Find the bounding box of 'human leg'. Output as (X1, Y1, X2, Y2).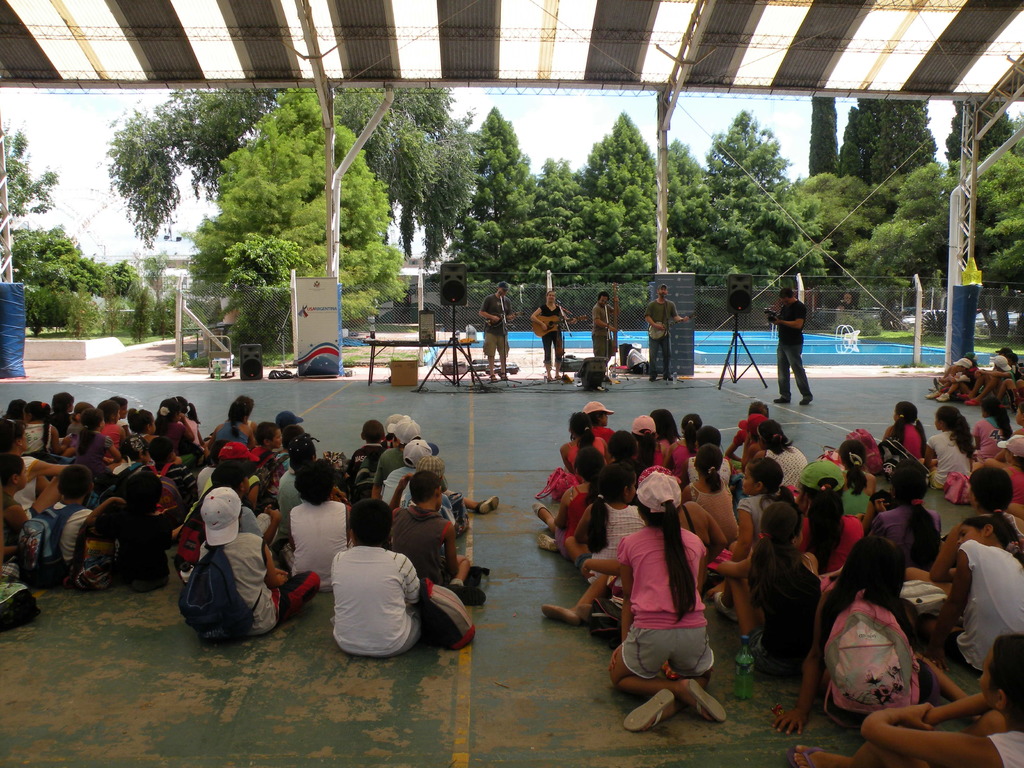
(488, 338, 497, 383).
